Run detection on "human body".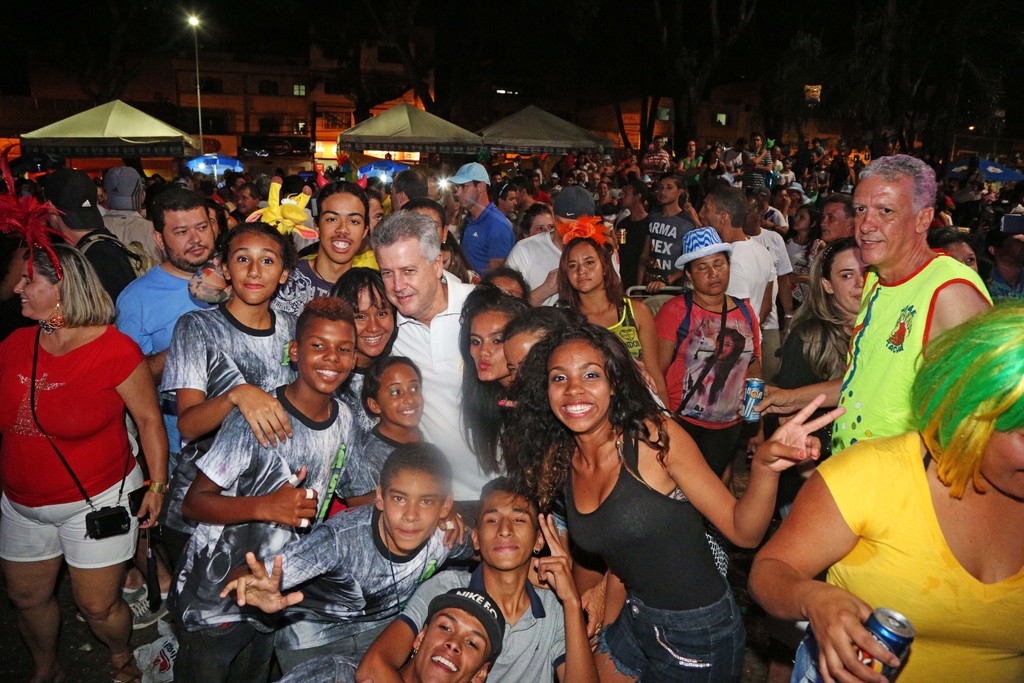
Result: [x1=526, y1=422, x2=755, y2=682].
